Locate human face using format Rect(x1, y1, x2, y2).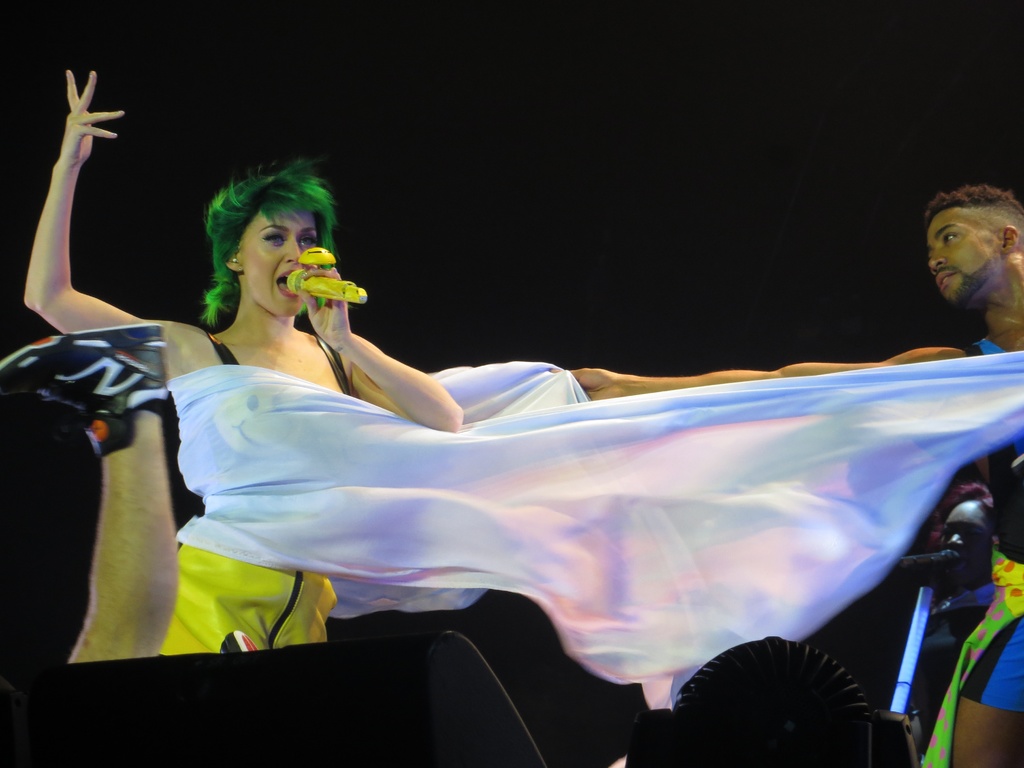
Rect(941, 500, 996, 594).
